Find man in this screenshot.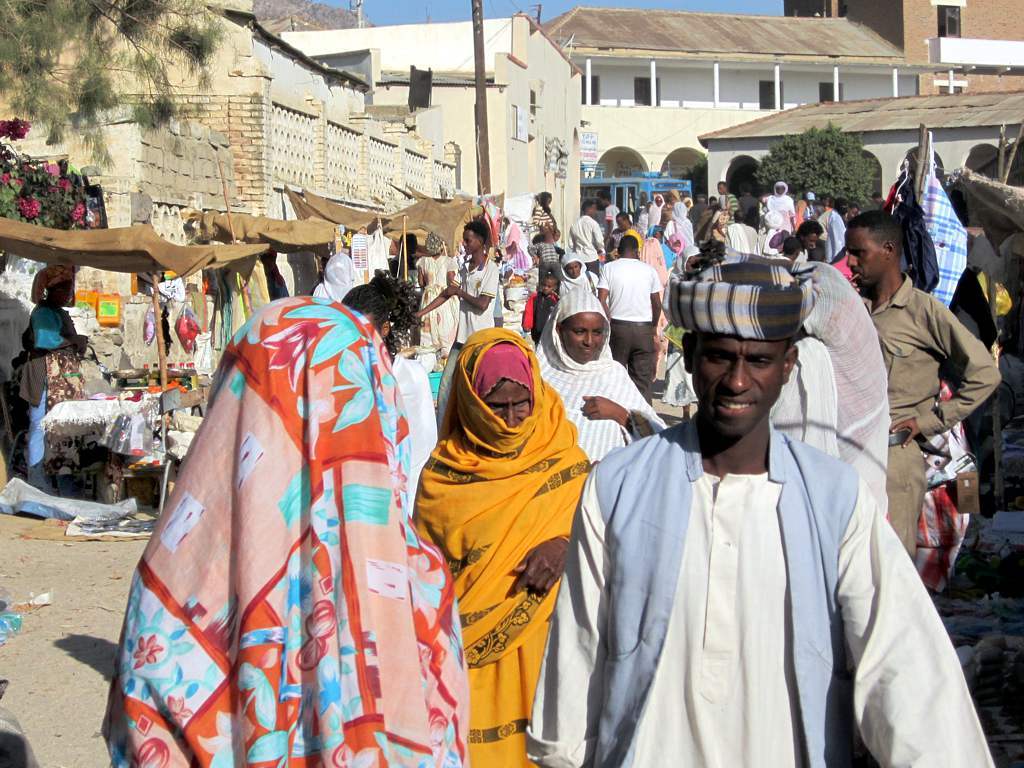
The bounding box for man is (x1=508, y1=236, x2=998, y2=767).
